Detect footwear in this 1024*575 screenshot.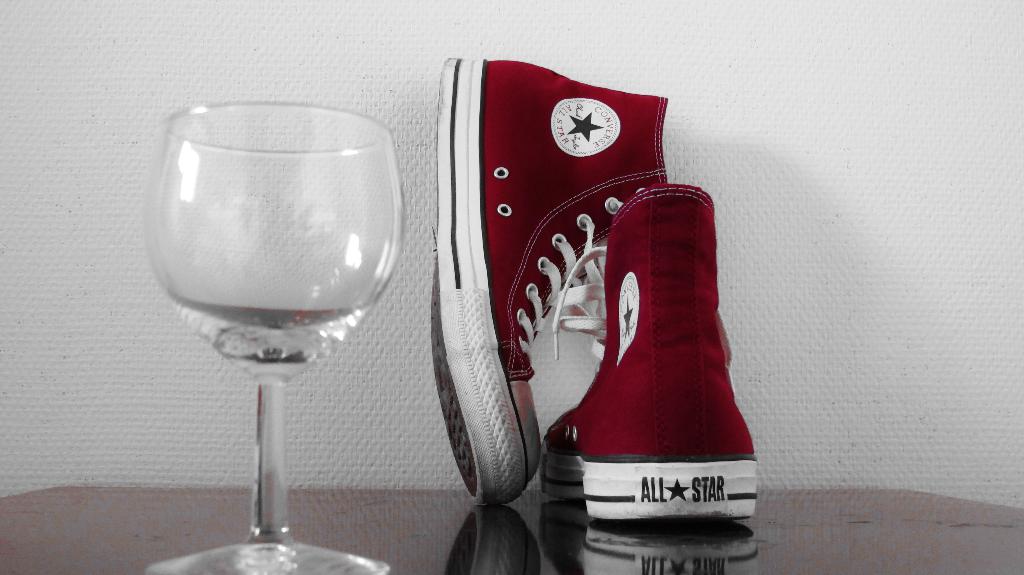
Detection: (x1=526, y1=182, x2=760, y2=526).
